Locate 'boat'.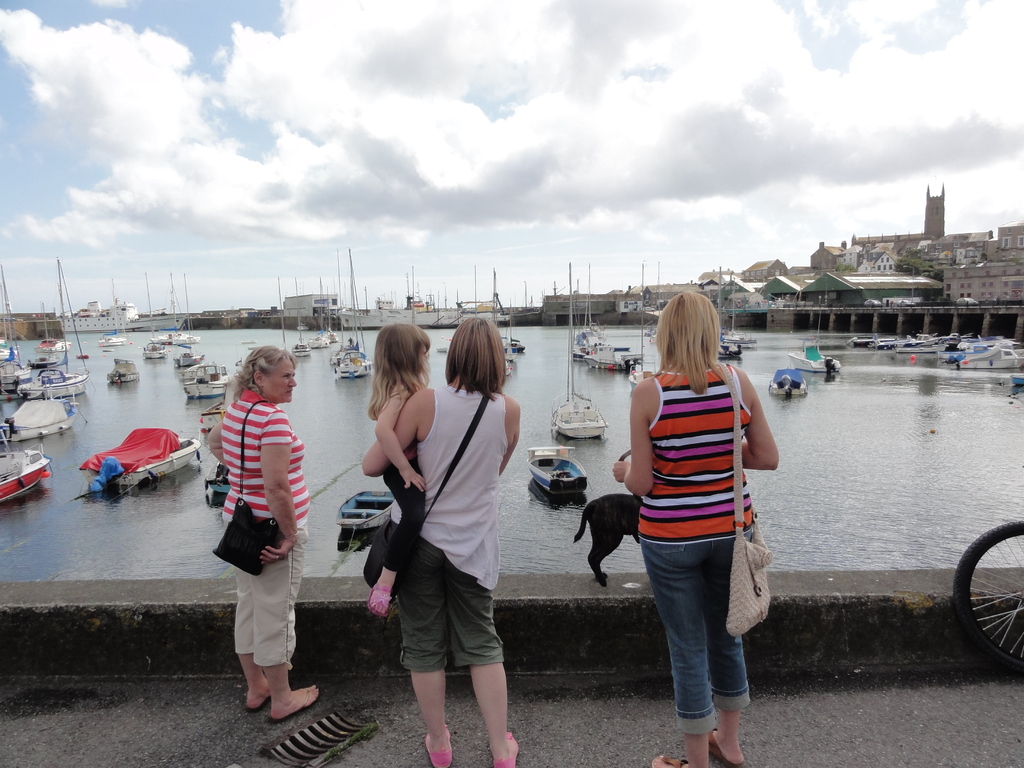
Bounding box: 113, 362, 141, 381.
